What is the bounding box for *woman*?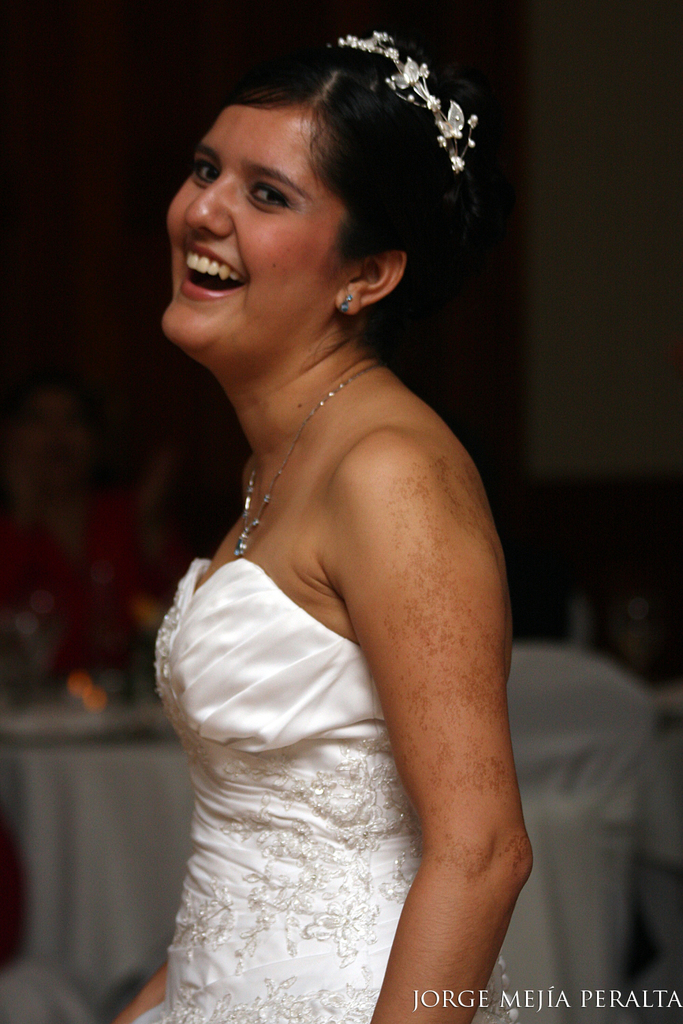
bbox(104, 1, 531, 1023).
